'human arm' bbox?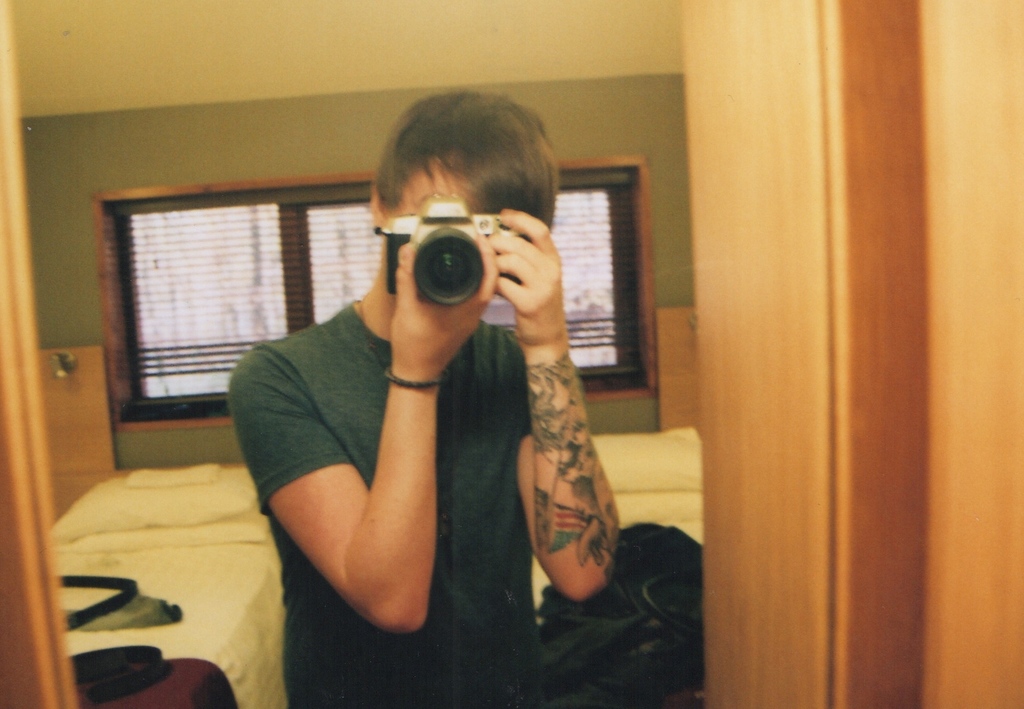
locate(465, 199, 625, 610)
